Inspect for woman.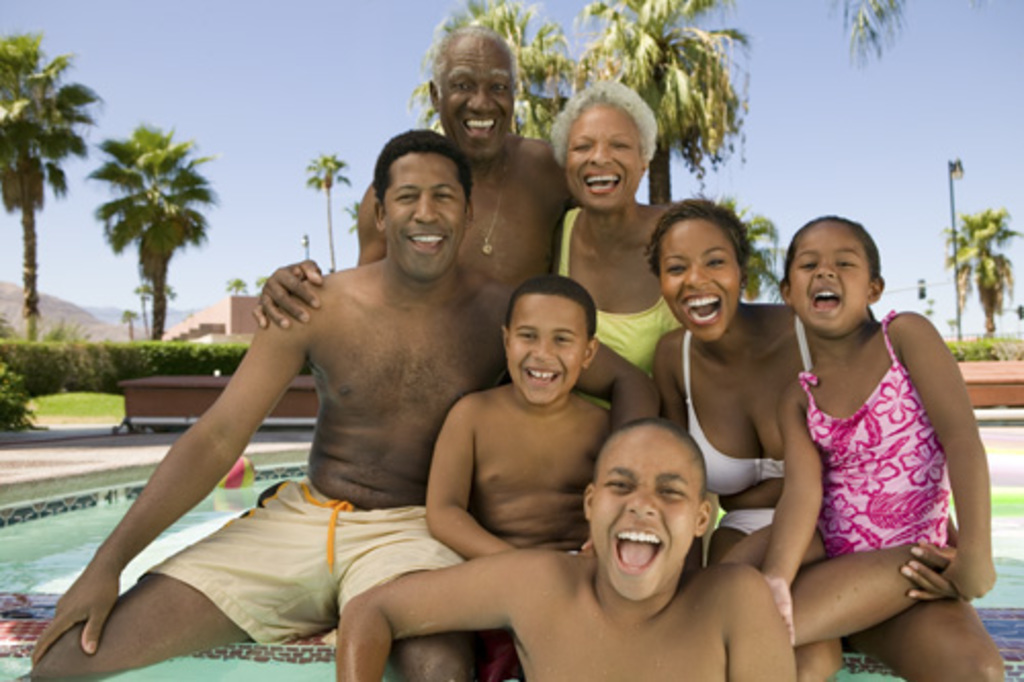
Inspection: [left=555, top=80, right=721, bottom=377].
